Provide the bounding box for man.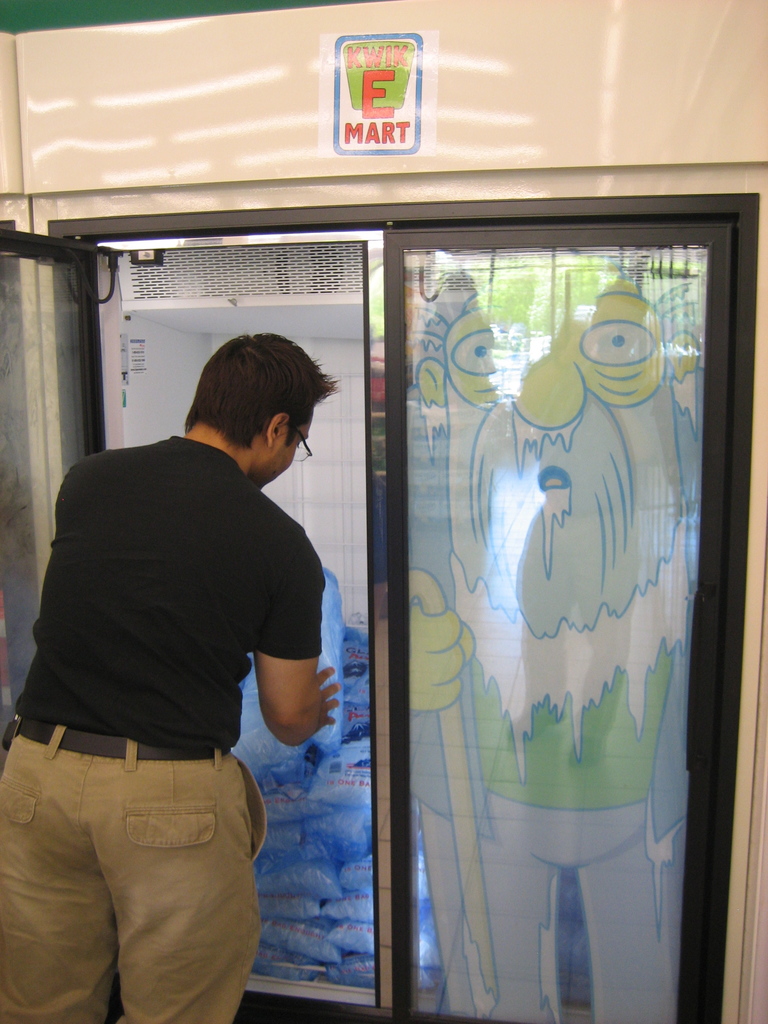
401 261 688 1023.
